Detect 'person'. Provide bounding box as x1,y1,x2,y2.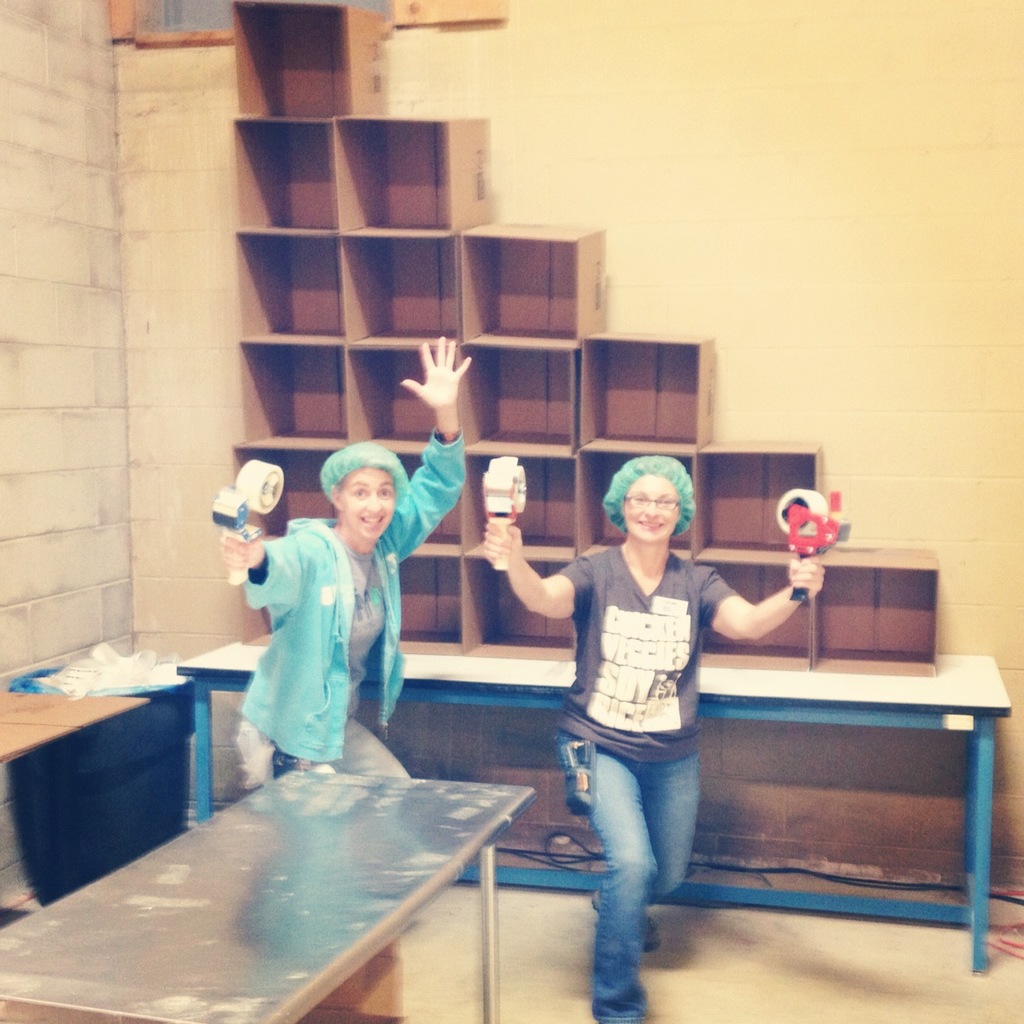
219,334,473,777.
